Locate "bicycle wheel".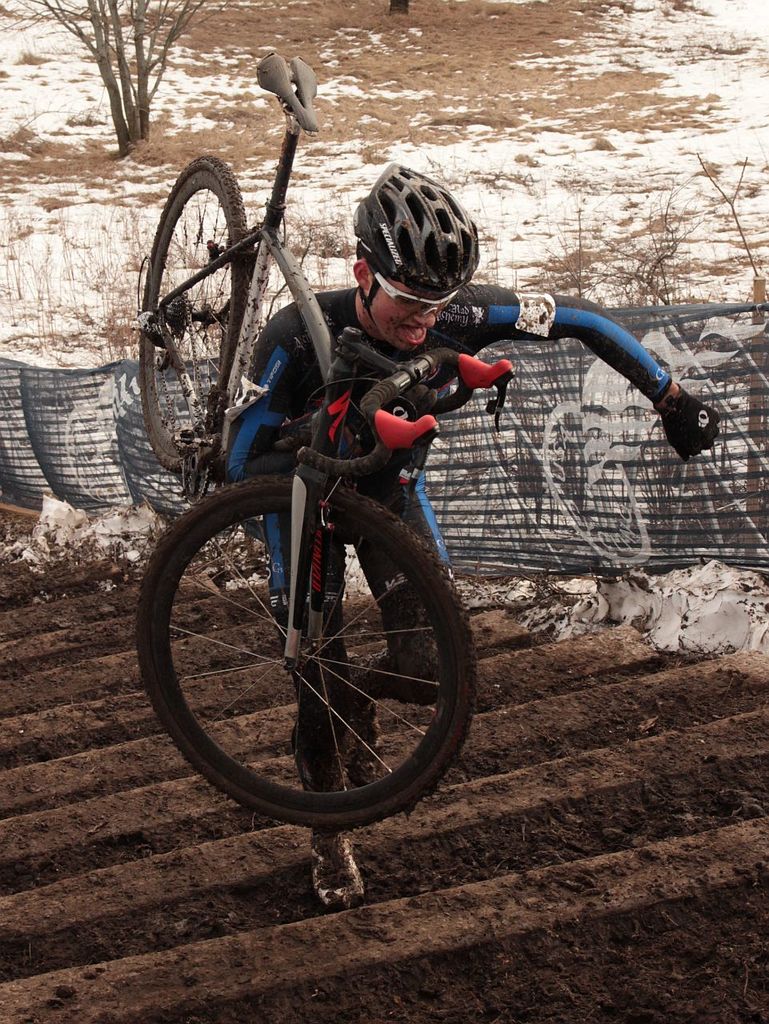
Bounding box: 132, 475, 481, 836.
